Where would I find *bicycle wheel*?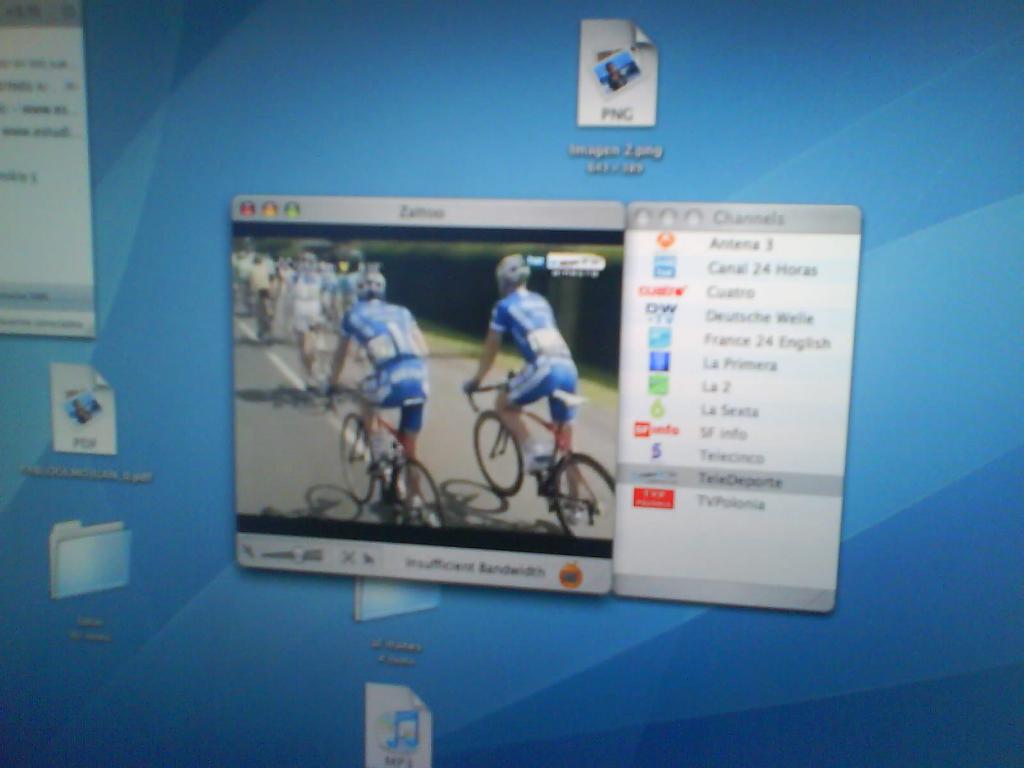
At l=469, t=409, r=525, b=493.
